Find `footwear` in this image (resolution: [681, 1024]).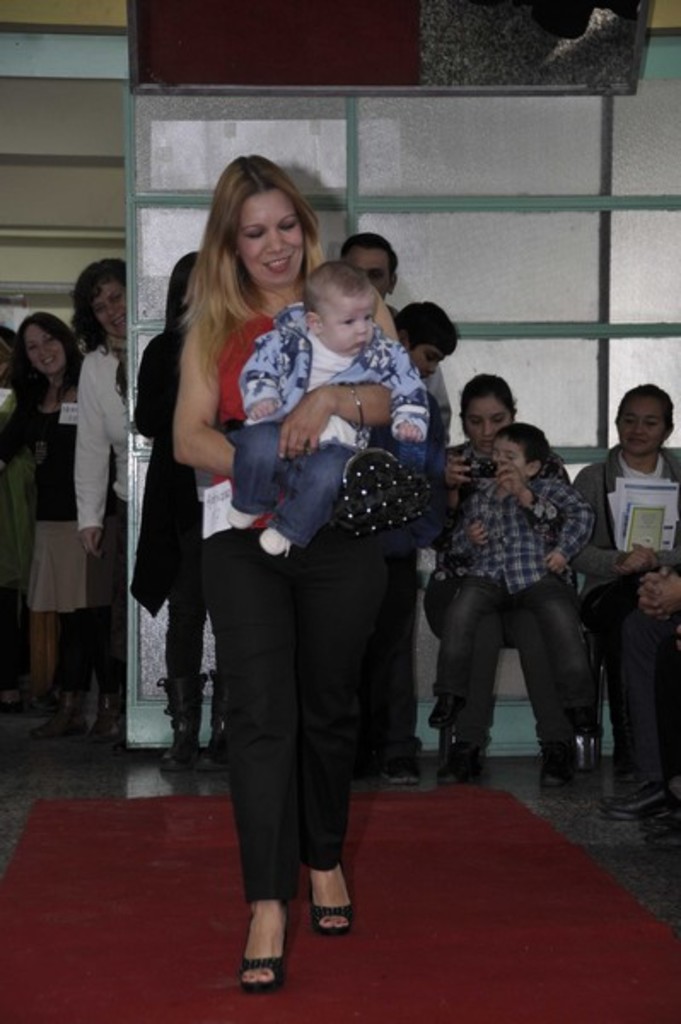
306, 865, 364, 939.
